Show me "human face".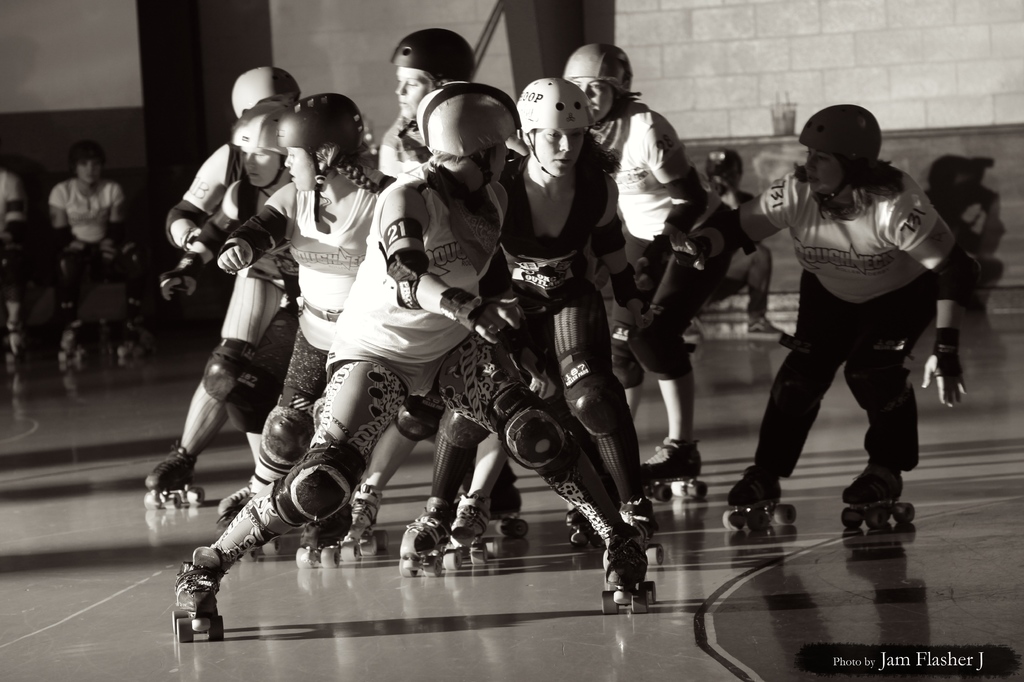
"human face" is here: [533,129,586,175].
